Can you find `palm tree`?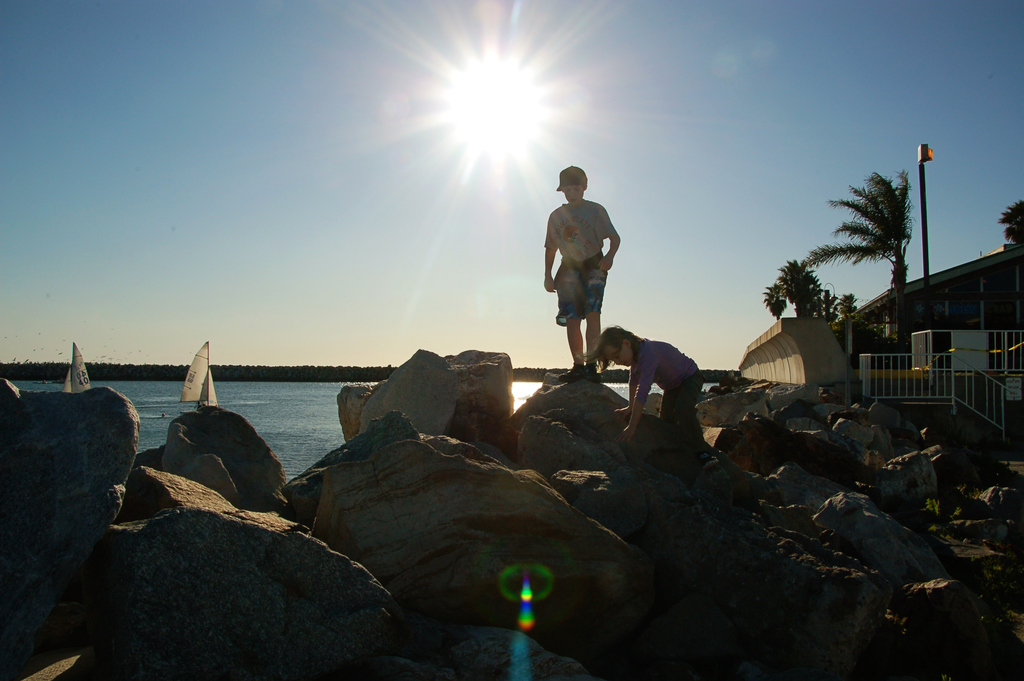
Yes, bounding box: bbox(826, 152, 932, 345).
